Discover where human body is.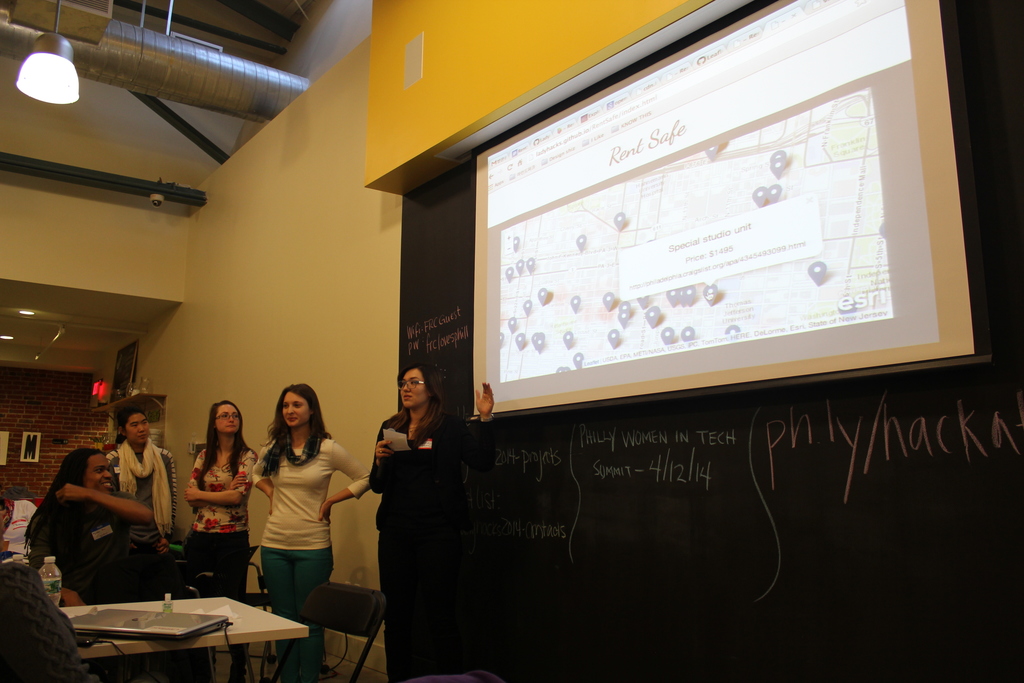
Discovered at bbox(235, 375, 340, 670).
